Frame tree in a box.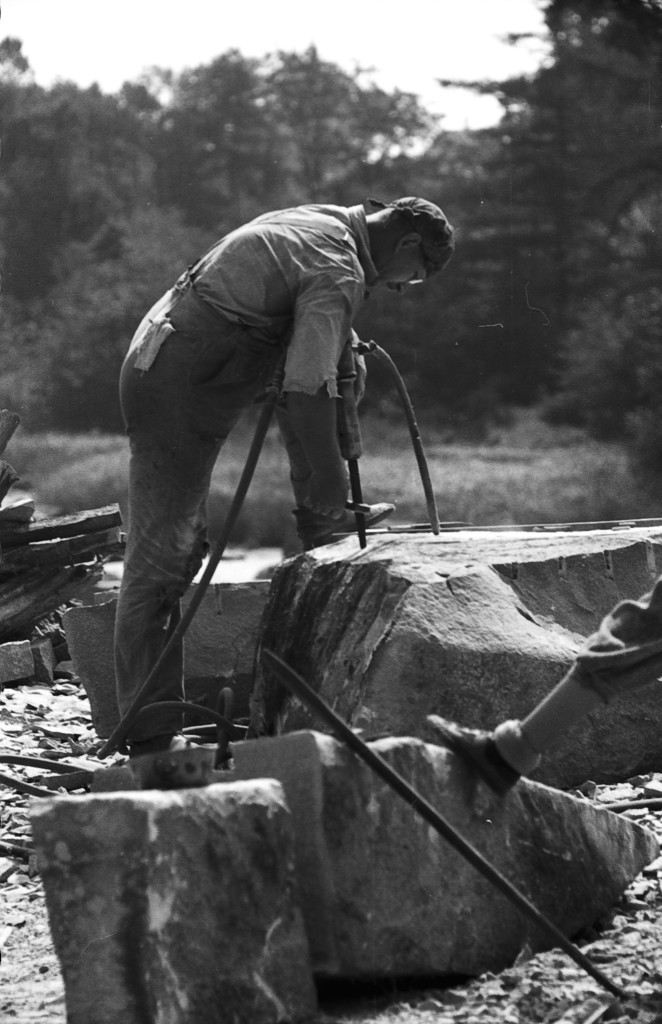
357/4/661/531.
